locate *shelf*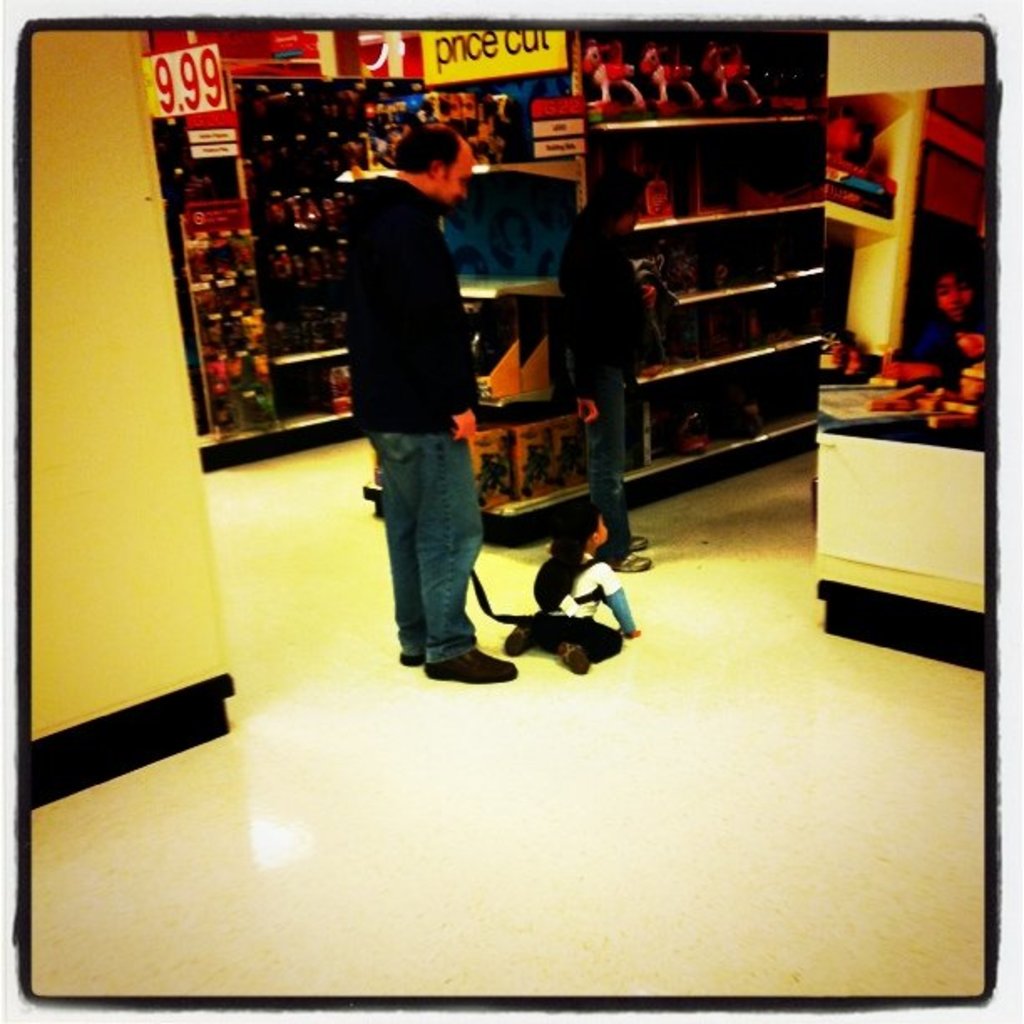
l=596, t=28, r=828, b=117
